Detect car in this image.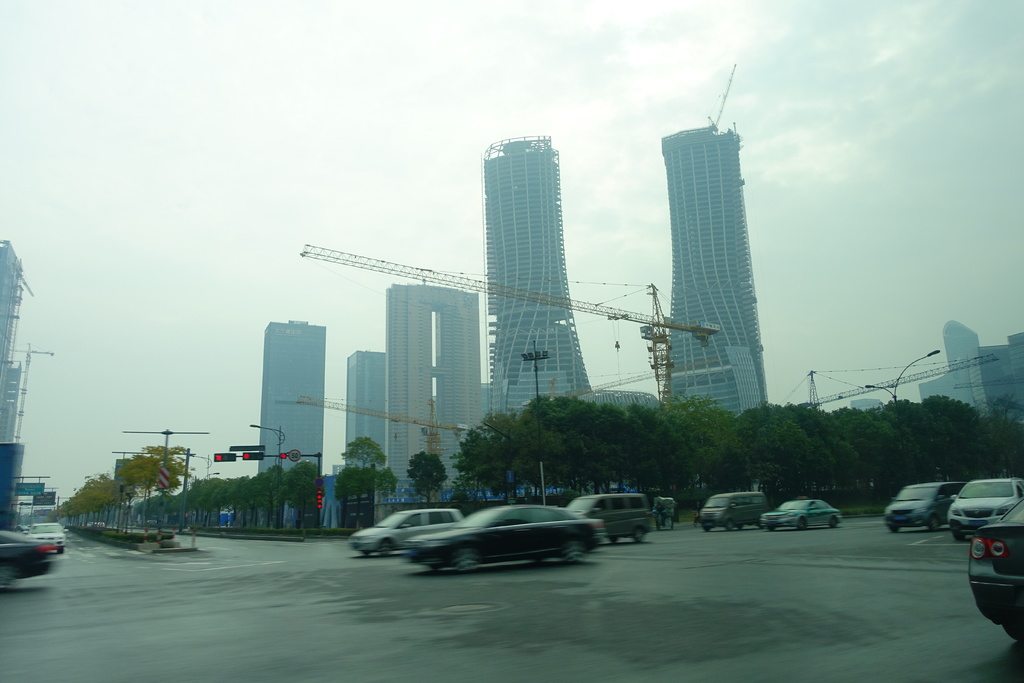
Detection: [left=569, top=495, right=656, bottom=546].
